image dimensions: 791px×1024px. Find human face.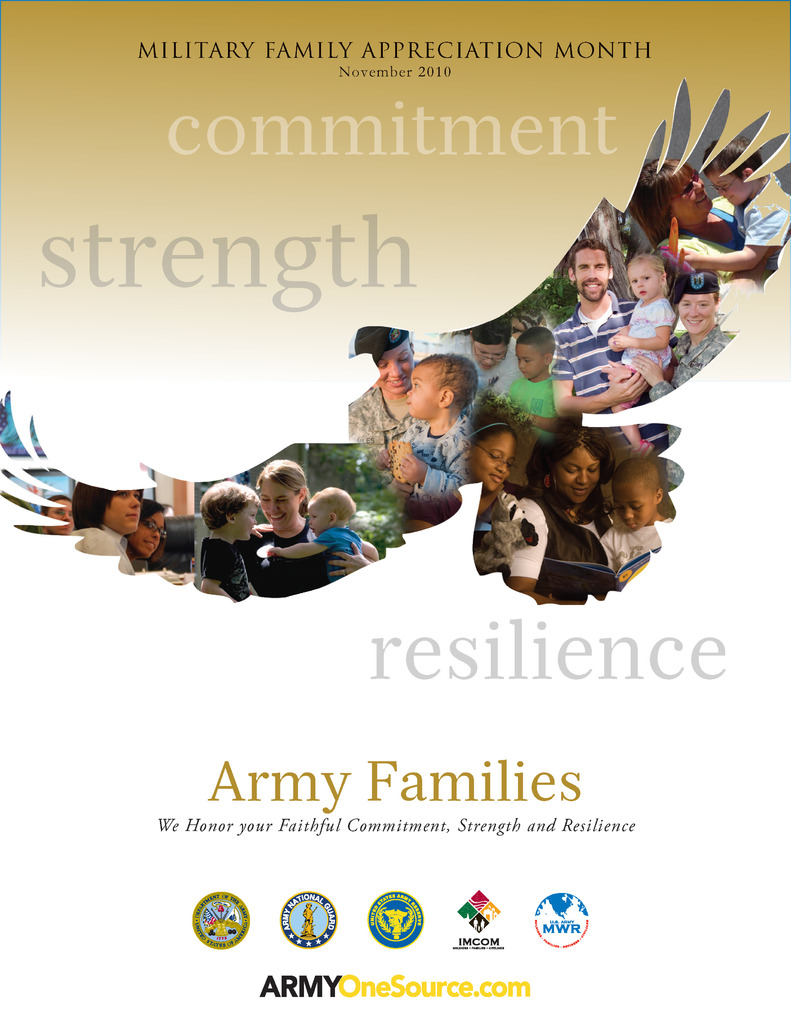
detection(306, 497, 328, 534).
